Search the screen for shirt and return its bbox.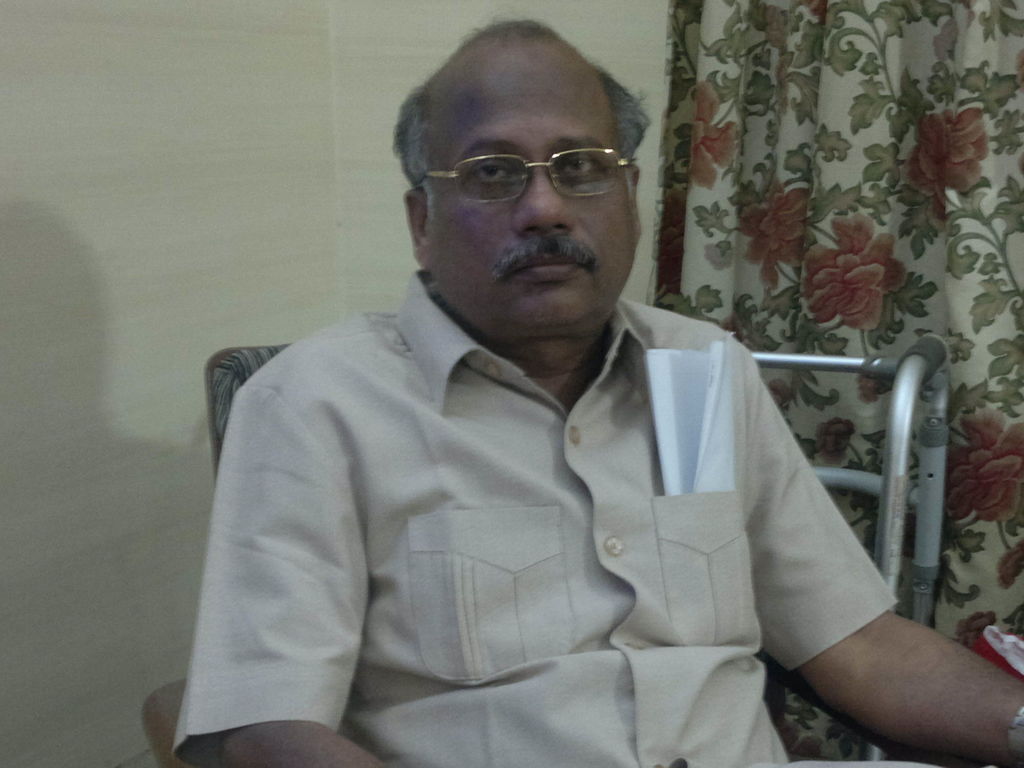
Found: select_region(175, 270, 894, 763).
